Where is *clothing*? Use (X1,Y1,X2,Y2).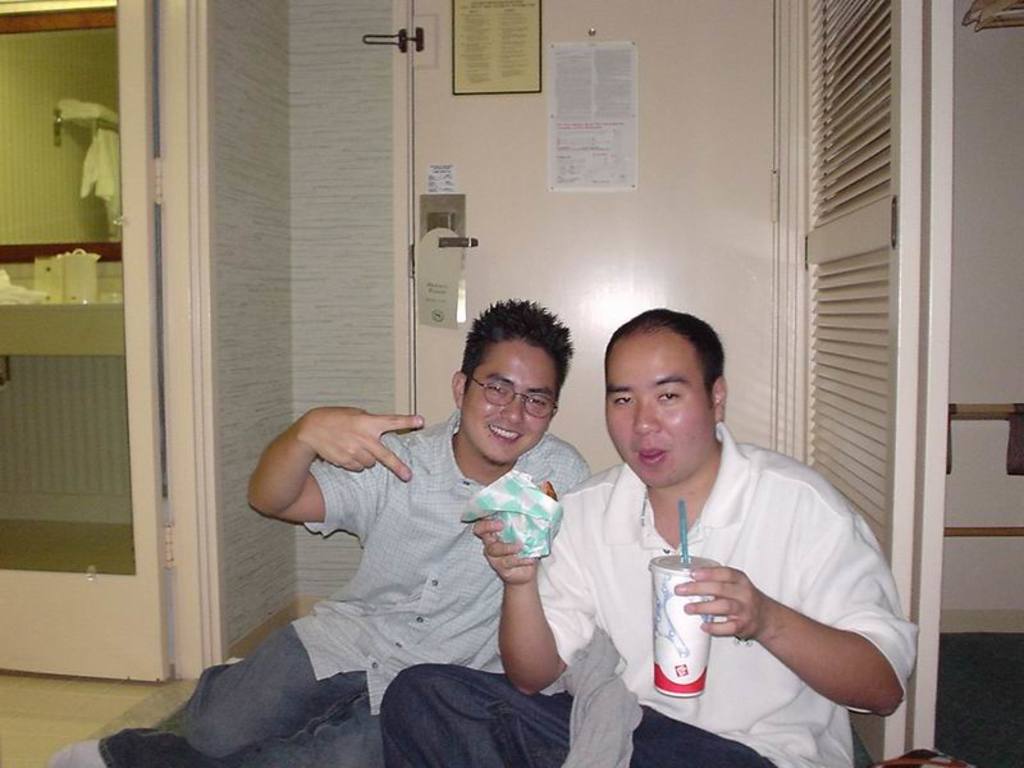
(380,422,919,767).
